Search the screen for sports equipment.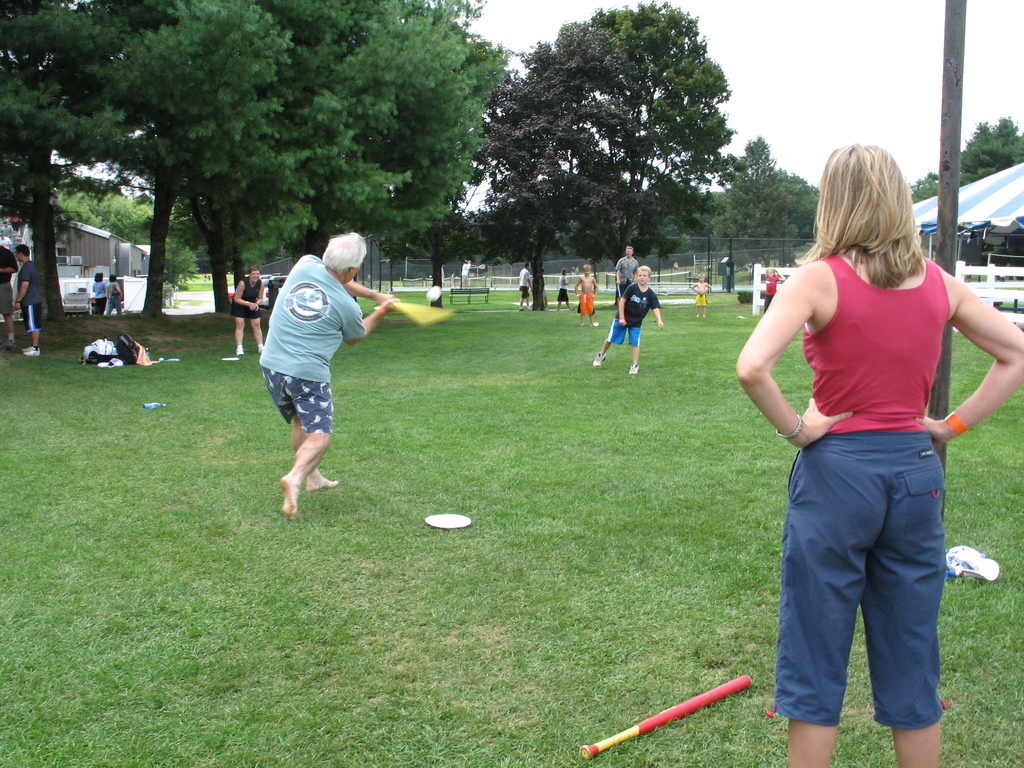
Found at x1=578 y1=675 x2=752 y2=762.
